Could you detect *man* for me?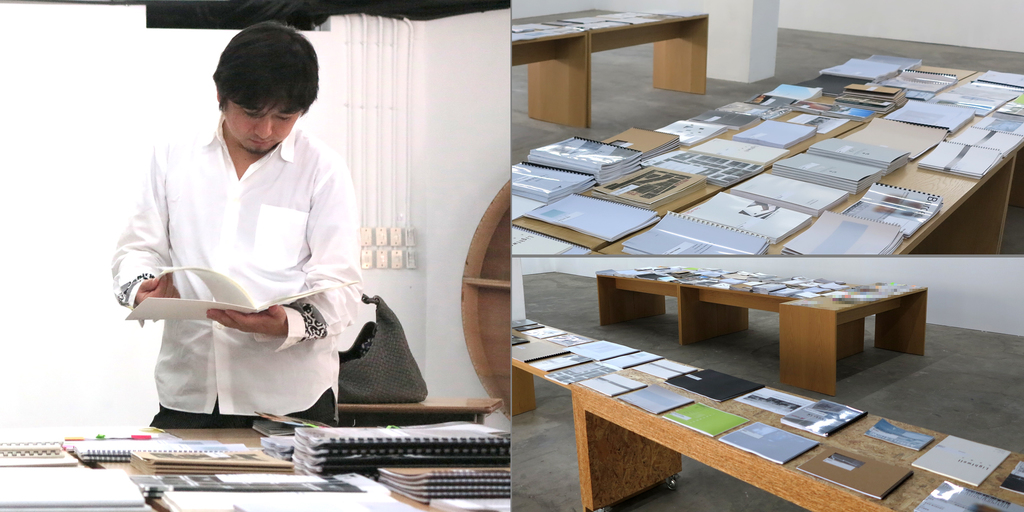
Detection result: 108:36:388:441.
